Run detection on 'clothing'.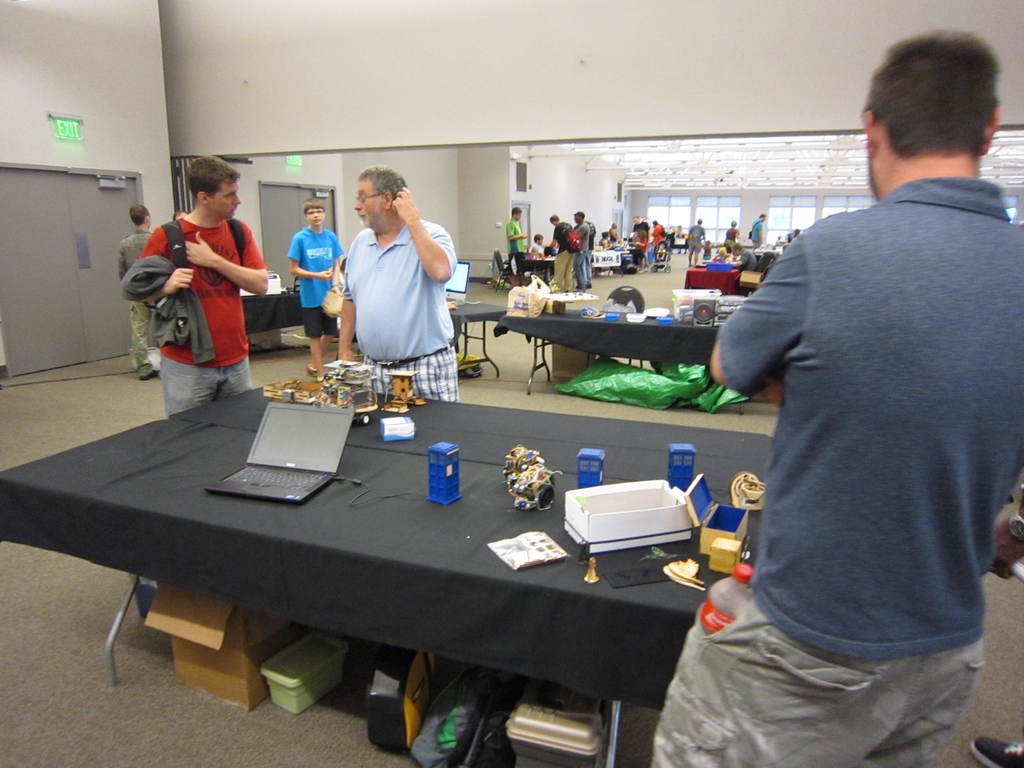
Result: box(569, 218, 591, 282).
